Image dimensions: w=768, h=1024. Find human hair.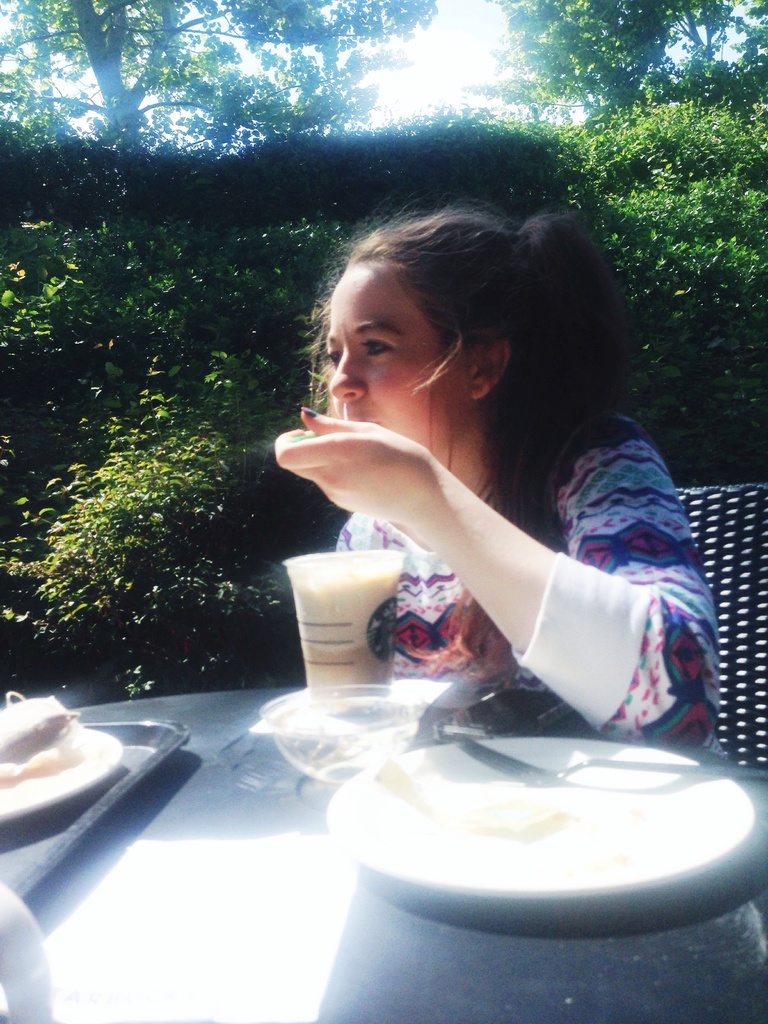
BBox(302, 179, 618, 490).
